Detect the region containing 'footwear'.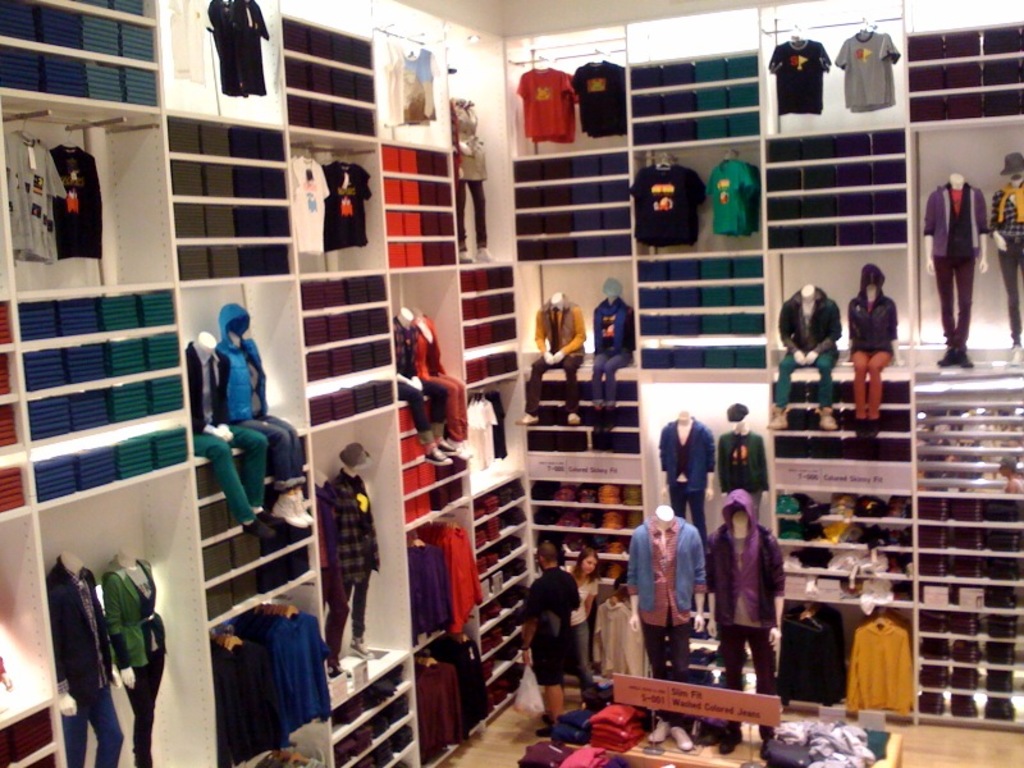
l=719, t=728, r=740, b=748.
